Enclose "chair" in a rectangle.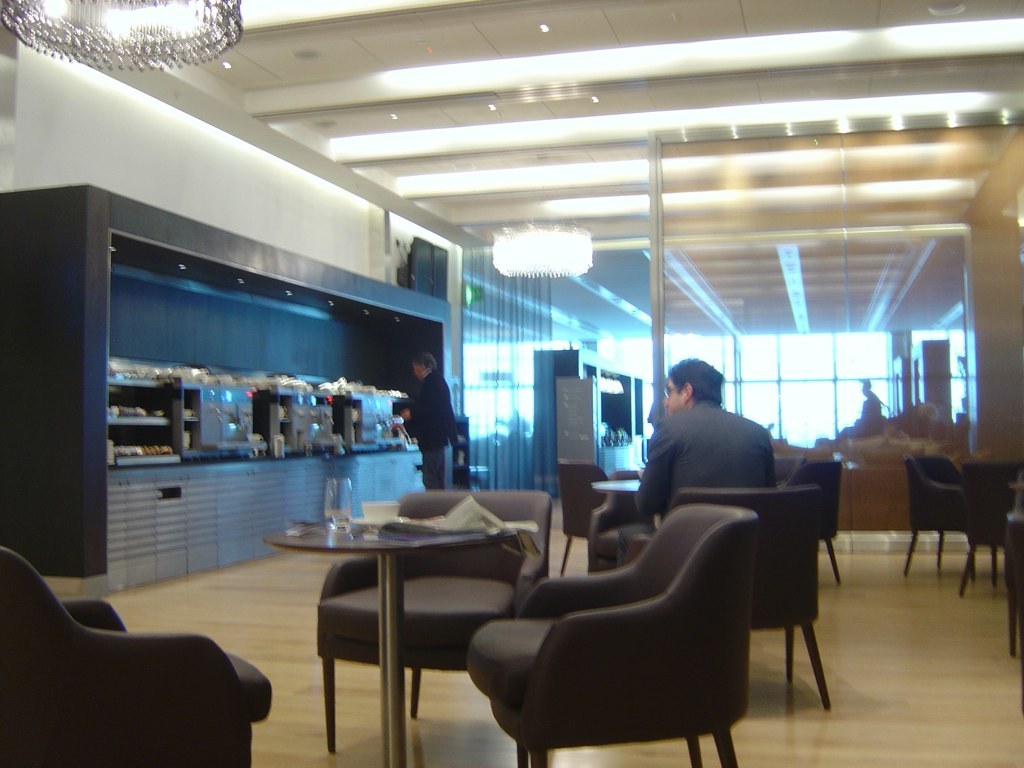
bbox(902, 451, 966, 570).
